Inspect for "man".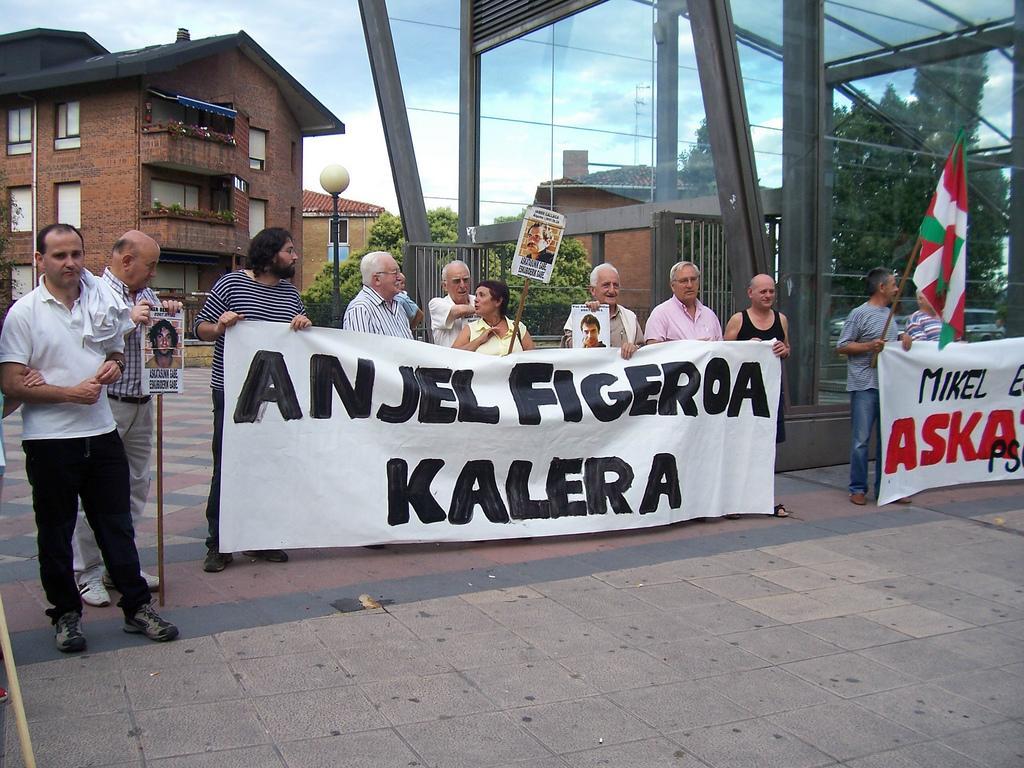
Inspection: x1=833 y1=268 x2=911 y2=507.
